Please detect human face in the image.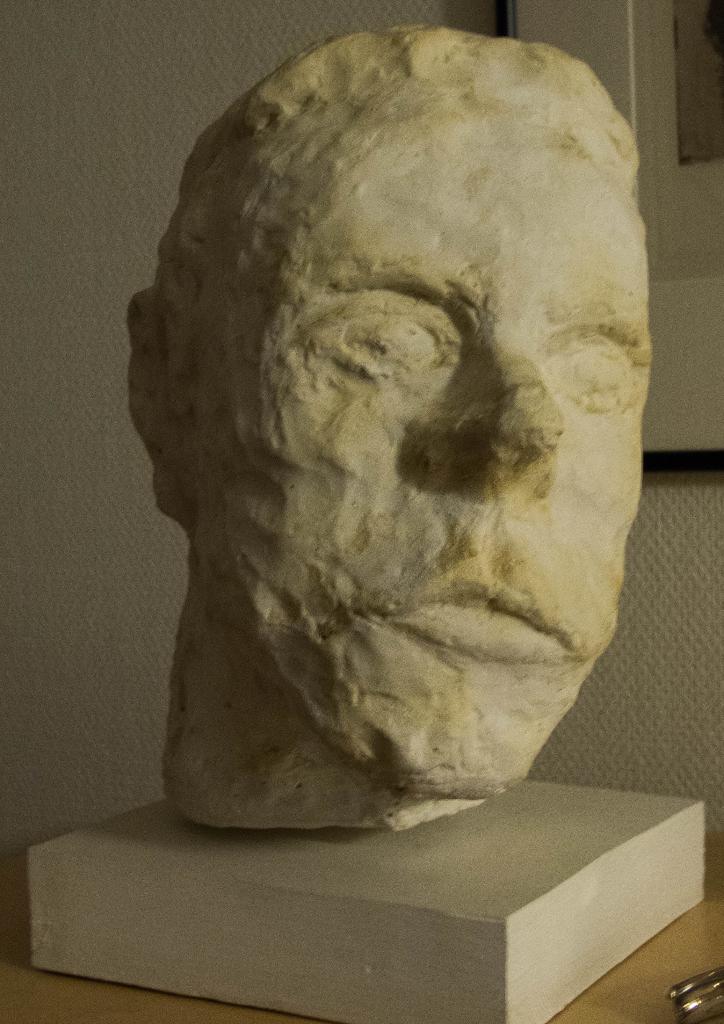
crop(261, 124, 655, 797).
